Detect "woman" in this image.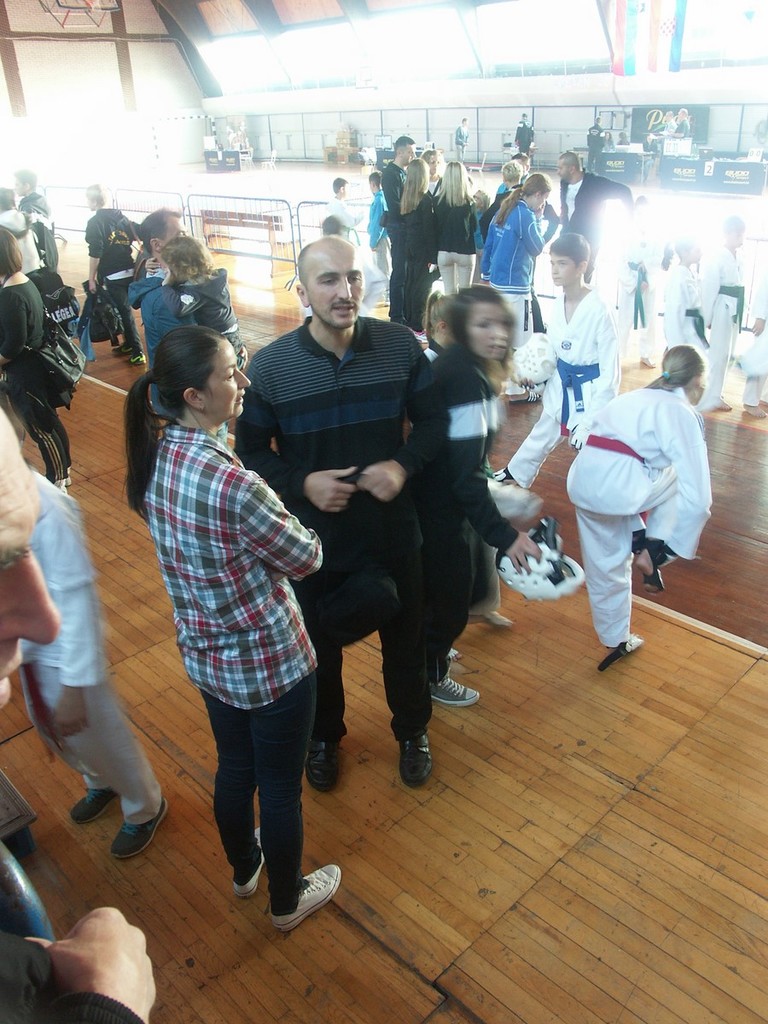
Detection: rect(477, 164, 527, 245).
